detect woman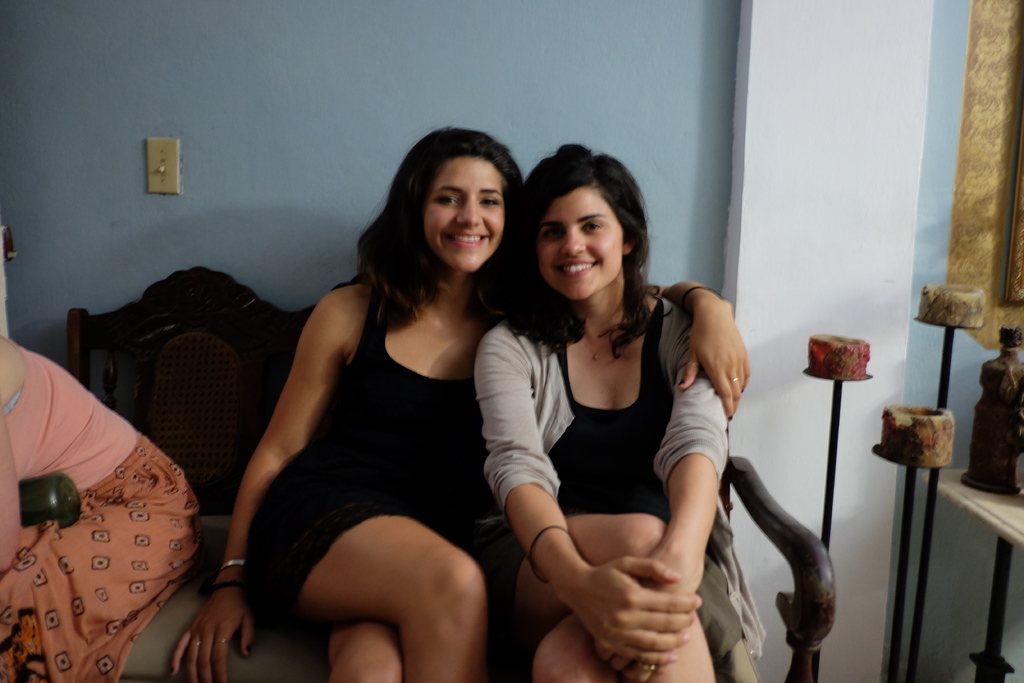
[170, 124, 751, 682]
